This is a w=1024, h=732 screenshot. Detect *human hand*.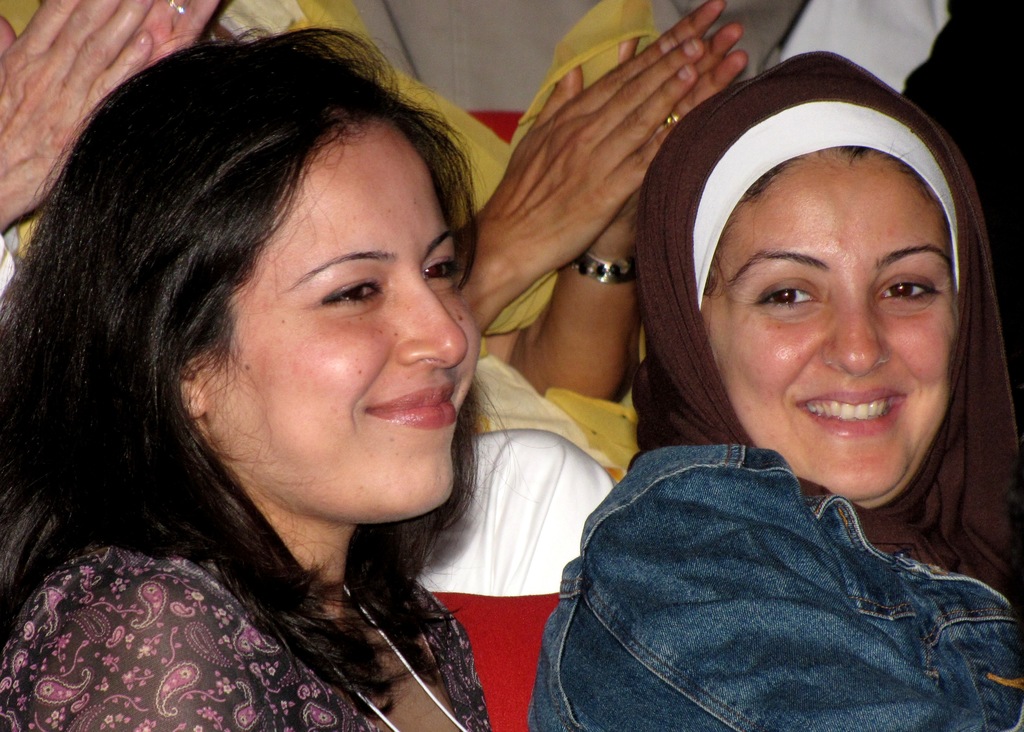
141:0:220:62.
